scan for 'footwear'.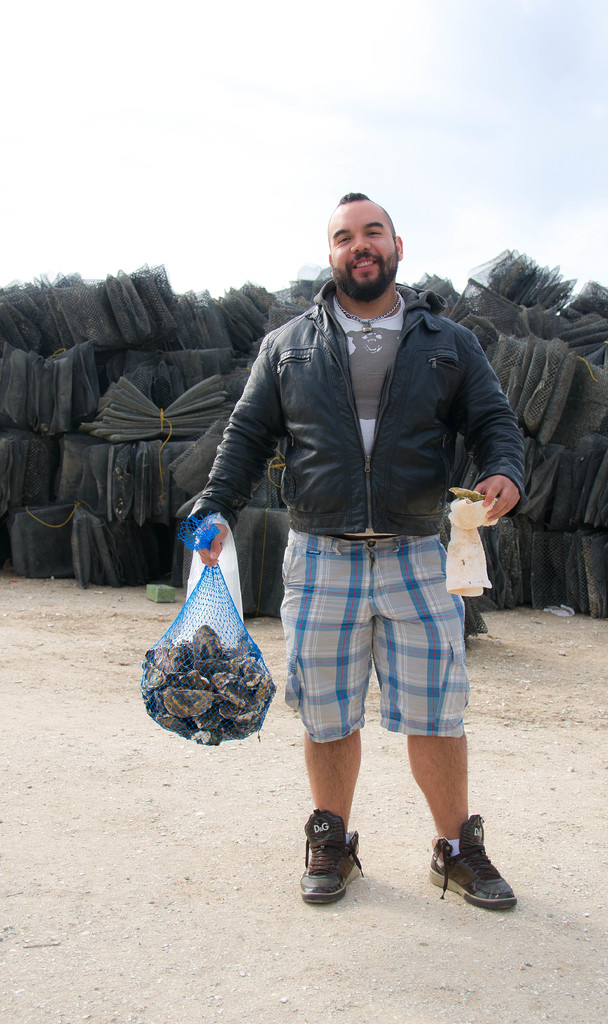
Scan result: (426, 810, 520, 912).
